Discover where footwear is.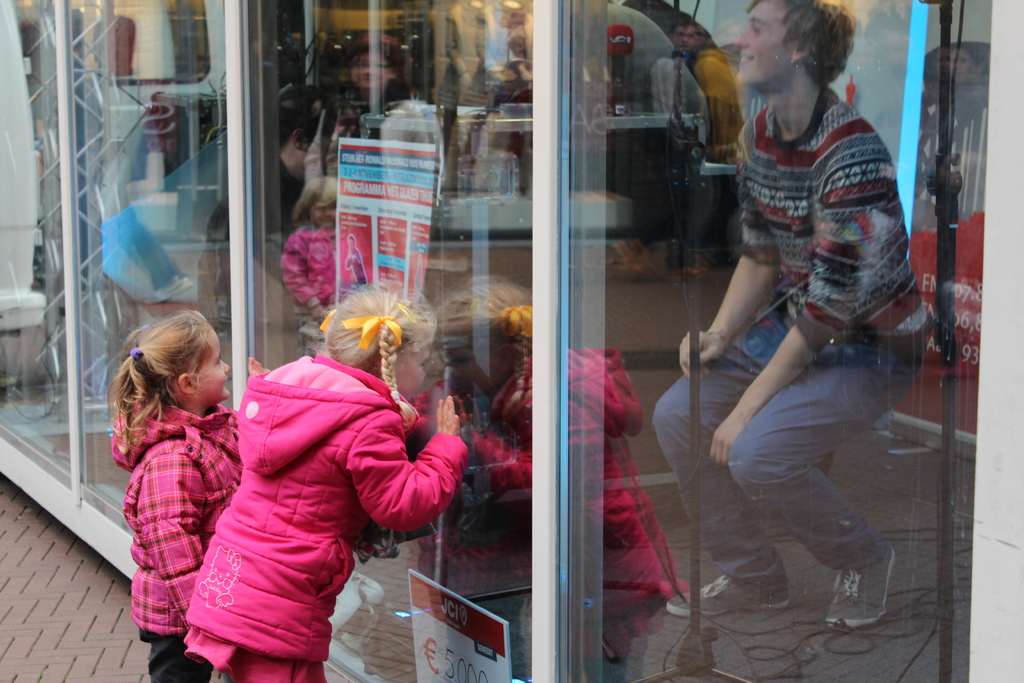
Discovered at <bbox>824, 547, 897, 630</bbox>.
